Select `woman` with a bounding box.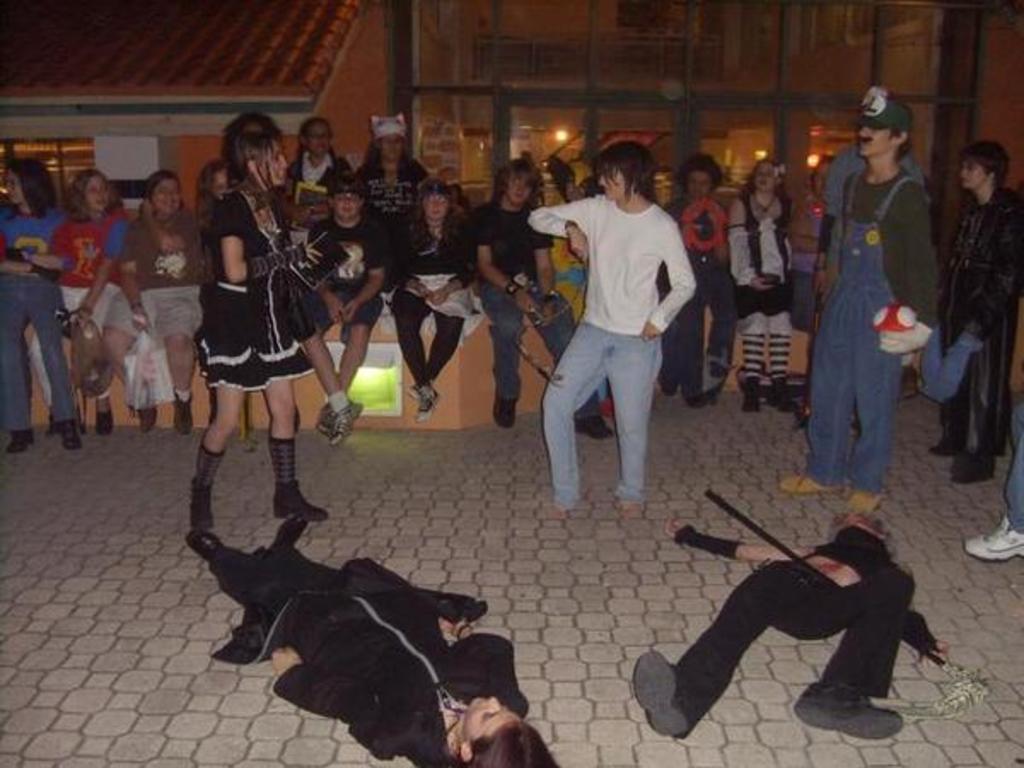
bbox(526, 138, 696, 514).
